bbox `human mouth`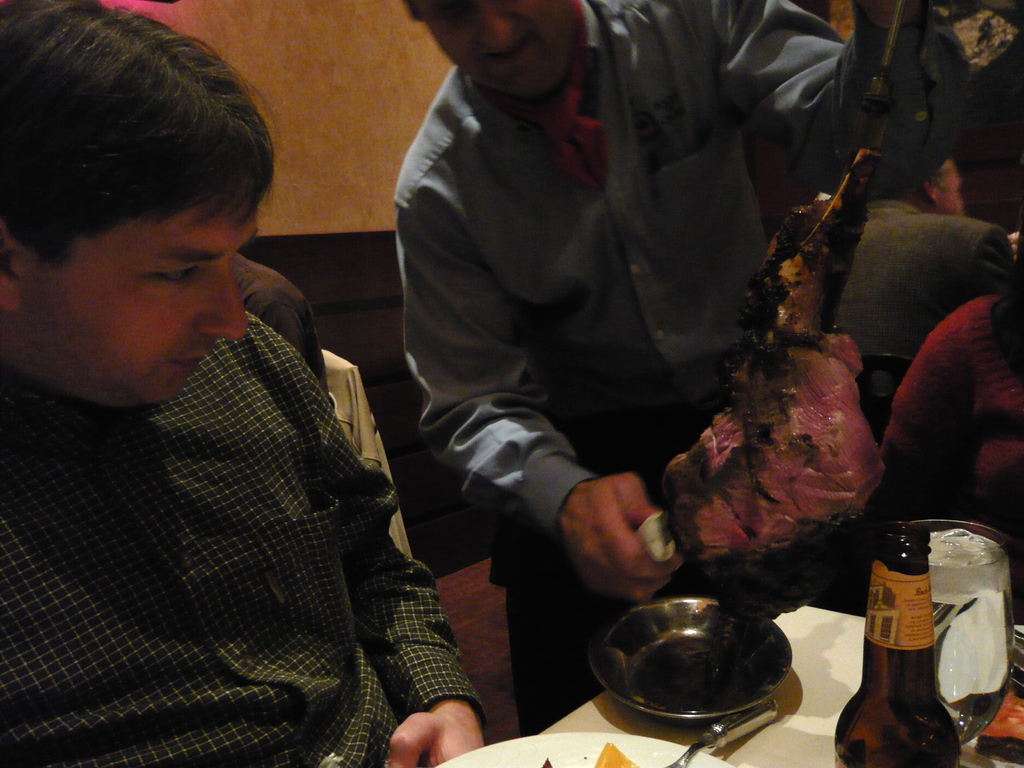
box=[480, 41, 529, 65]
